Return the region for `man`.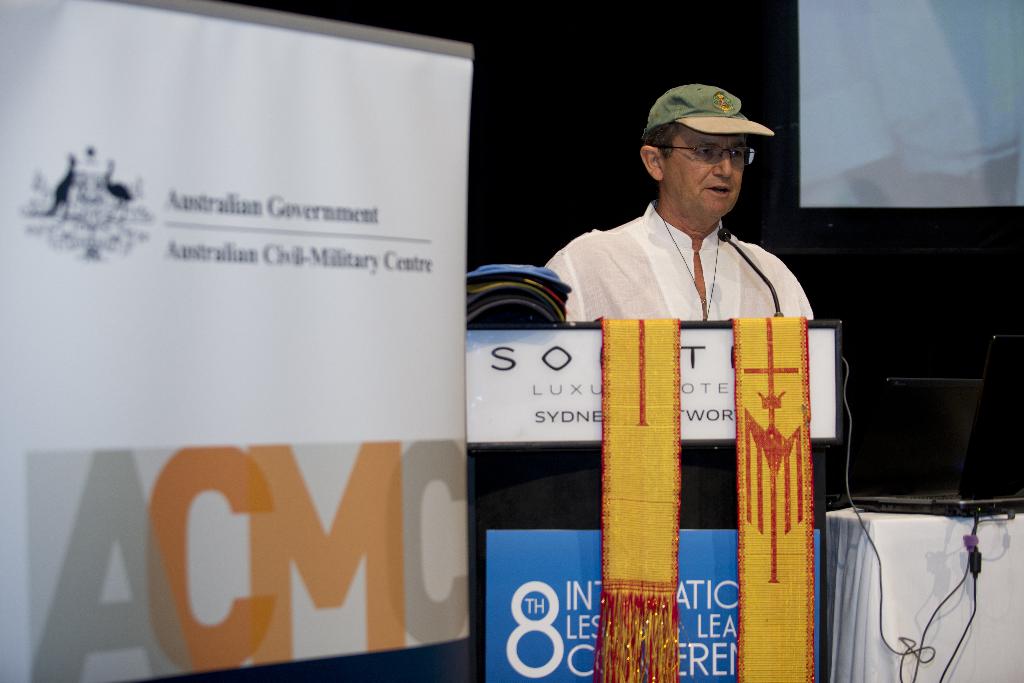
[x1=544, y1=77, x2=826, y2=377].
